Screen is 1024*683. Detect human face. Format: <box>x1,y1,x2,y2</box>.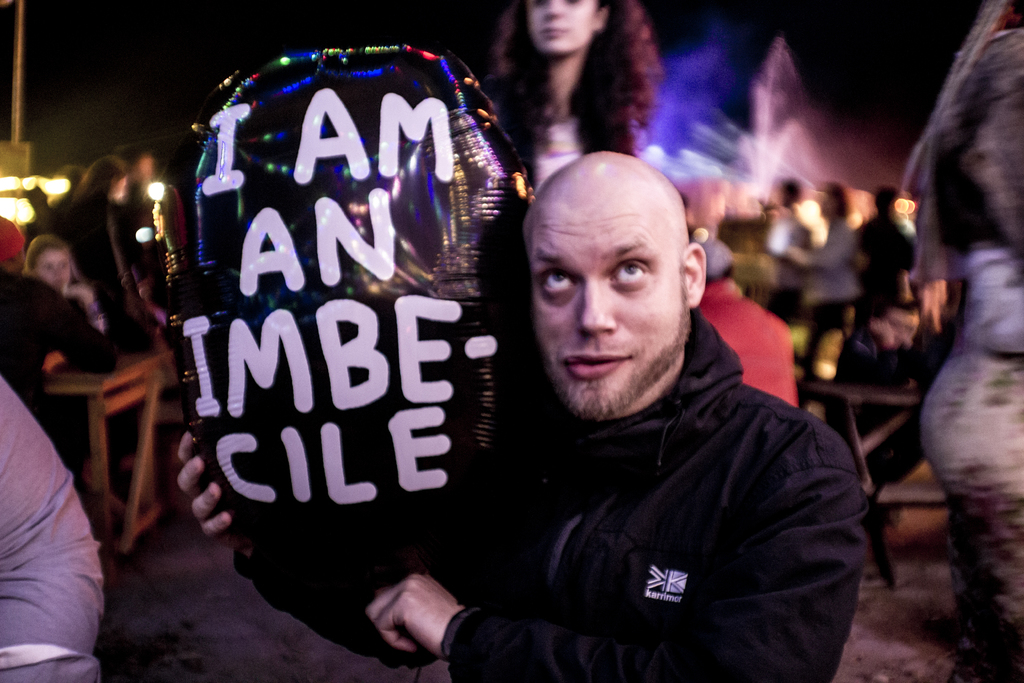
<box>43,249,72,294</box>.
